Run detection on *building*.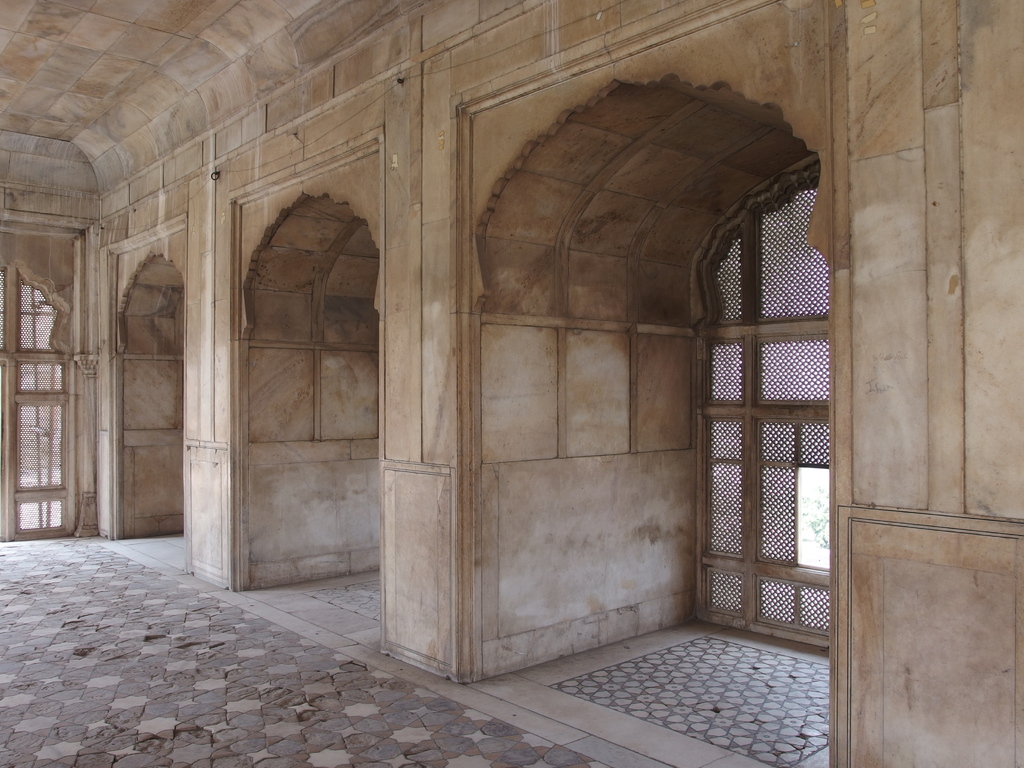
Result: bbox=(0, 0, 1023, 767).
